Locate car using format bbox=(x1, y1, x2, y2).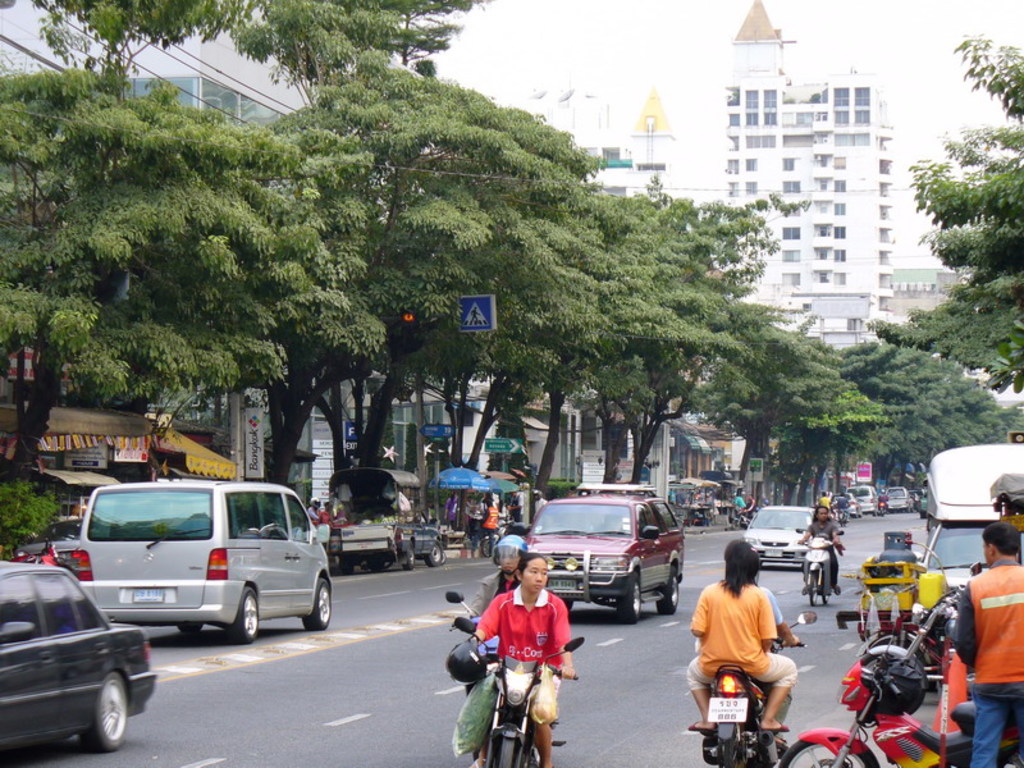
bbox=(1, 549, 166, 765).
